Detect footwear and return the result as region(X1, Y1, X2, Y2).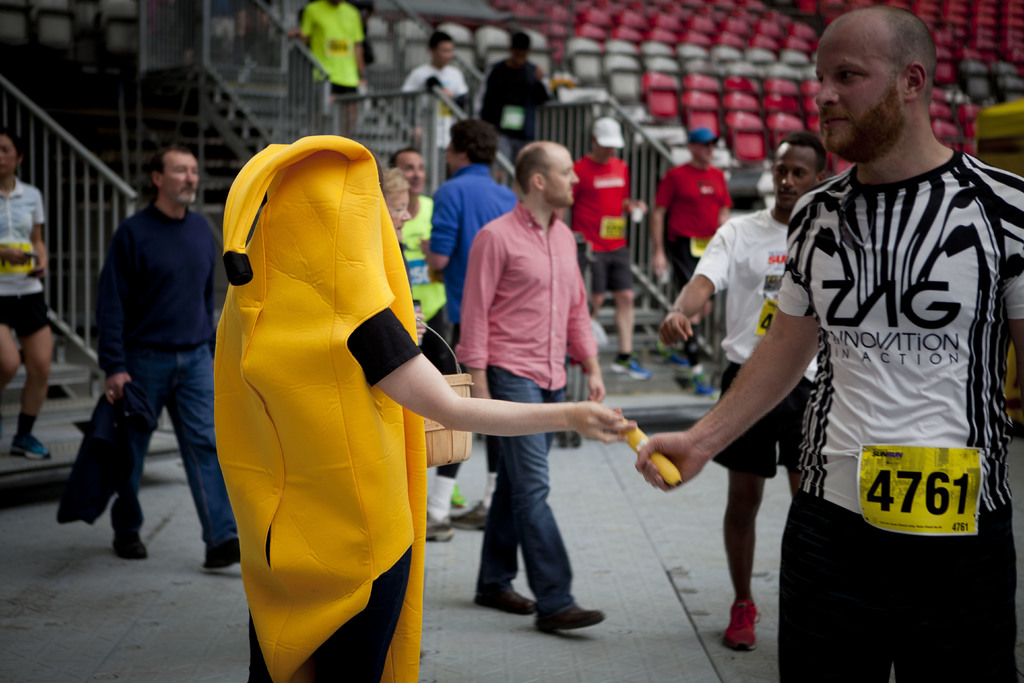
region(428, 509, 460, 543).
